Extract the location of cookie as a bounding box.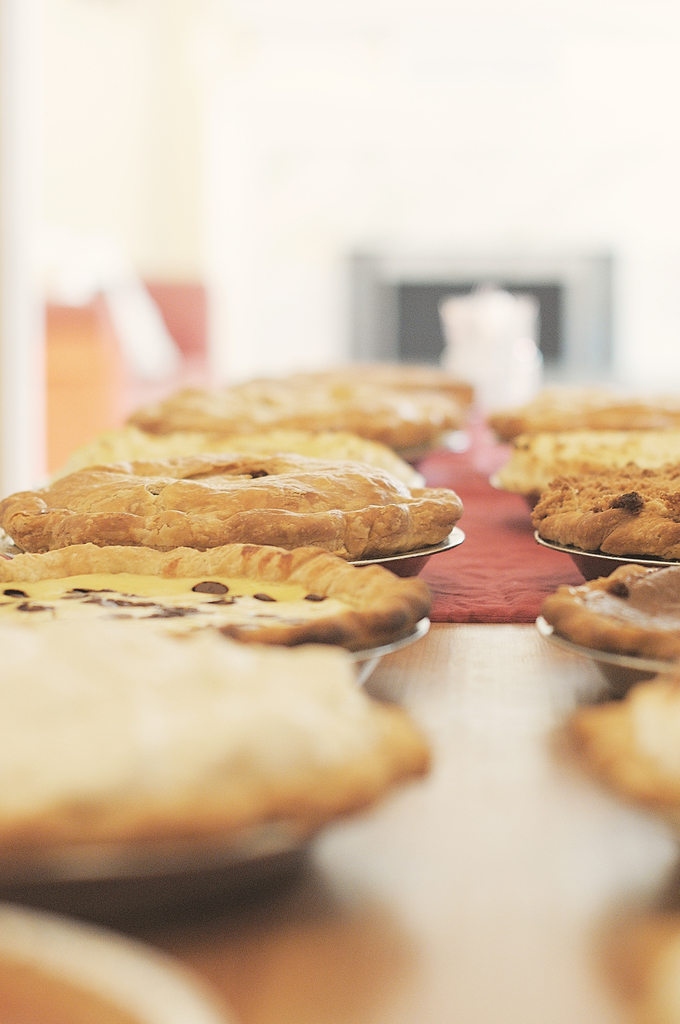
l=0, t=618, r=432, b=847.
